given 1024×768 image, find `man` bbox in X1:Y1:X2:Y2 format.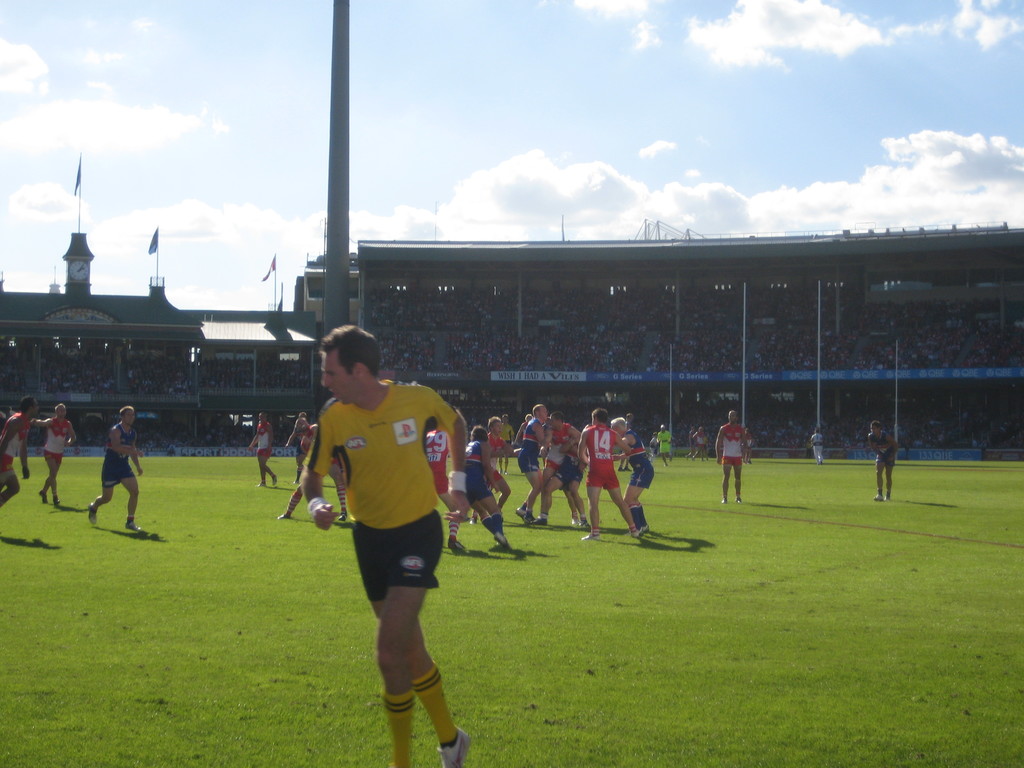
657:424:675:466.
